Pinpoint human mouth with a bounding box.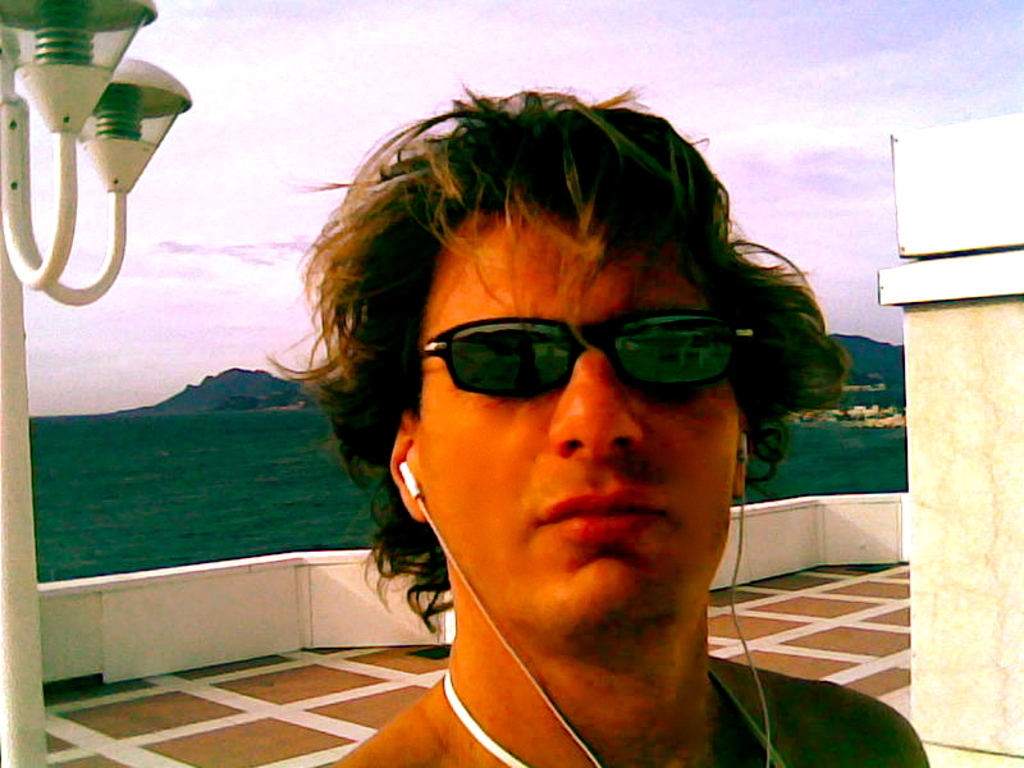
x1=547 y1=490 x2=666 y2=527.
